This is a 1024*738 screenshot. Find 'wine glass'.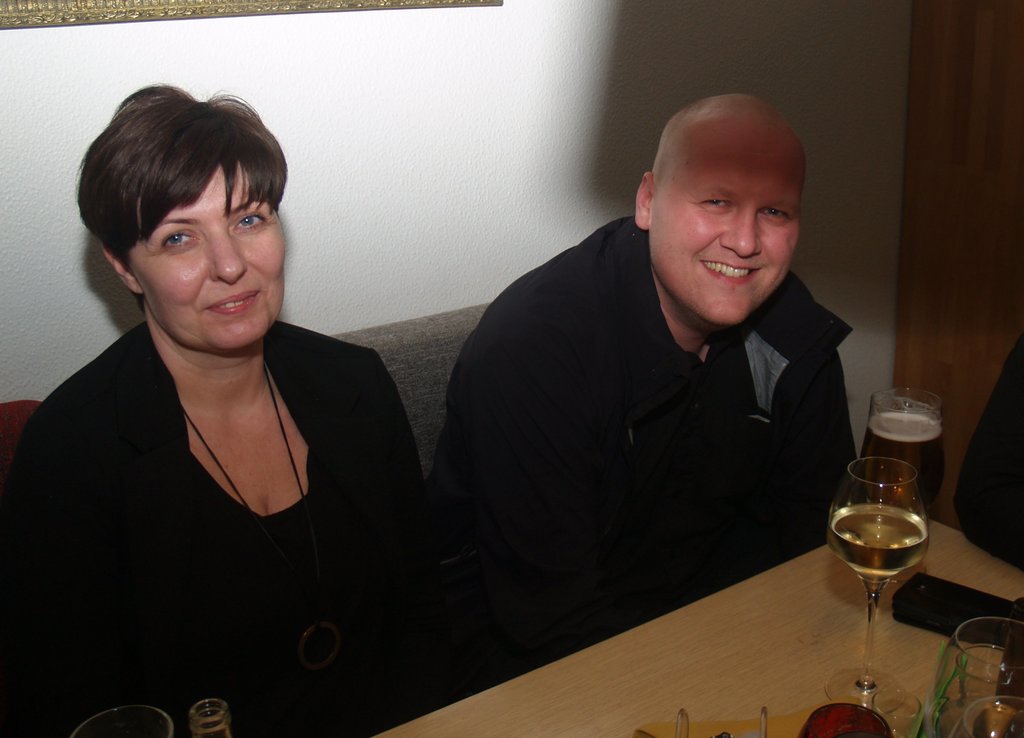
Bounding box: region(927, 618, 1018, 737).
